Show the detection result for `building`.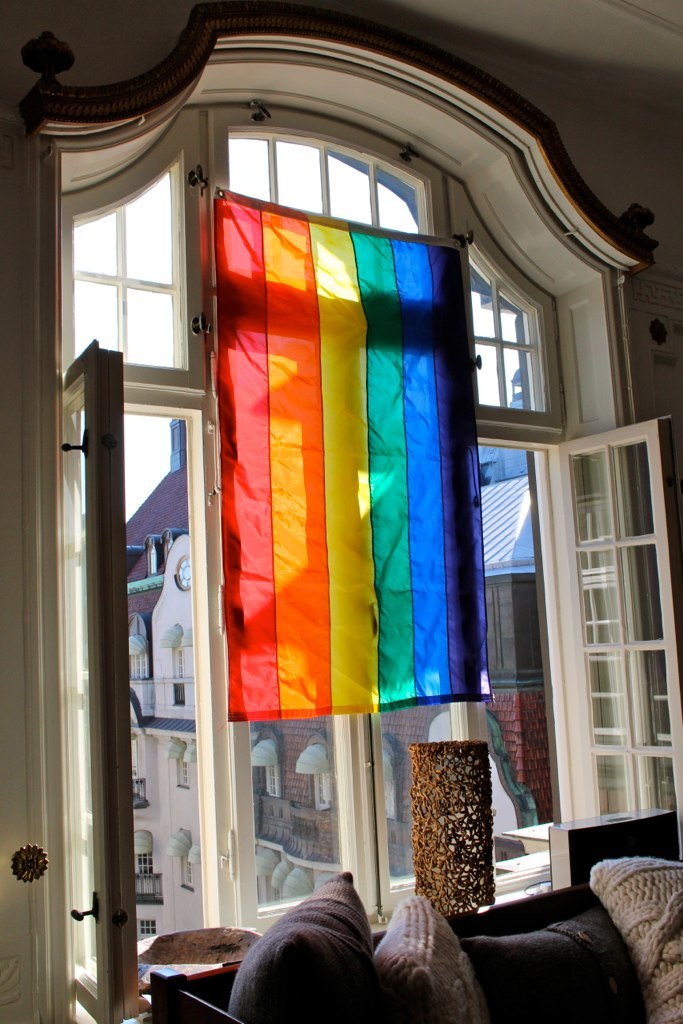
bbox=[0, 0, 682, 1023].
